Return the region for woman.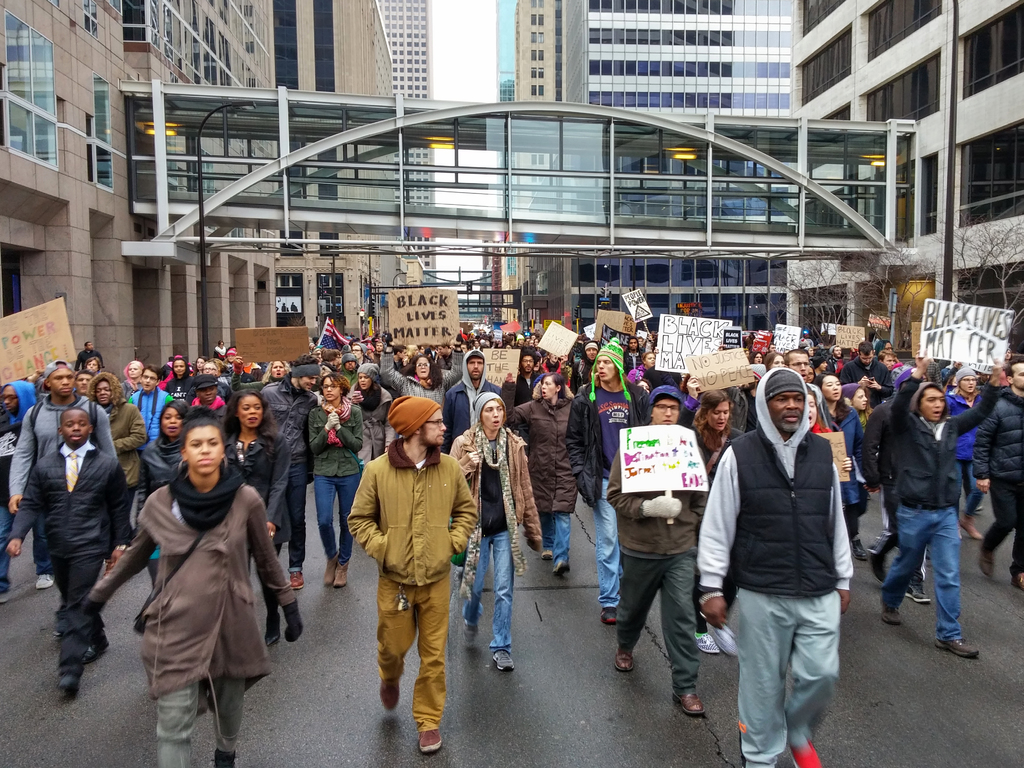
[left=138, top=404, right=193, bottom=585].
